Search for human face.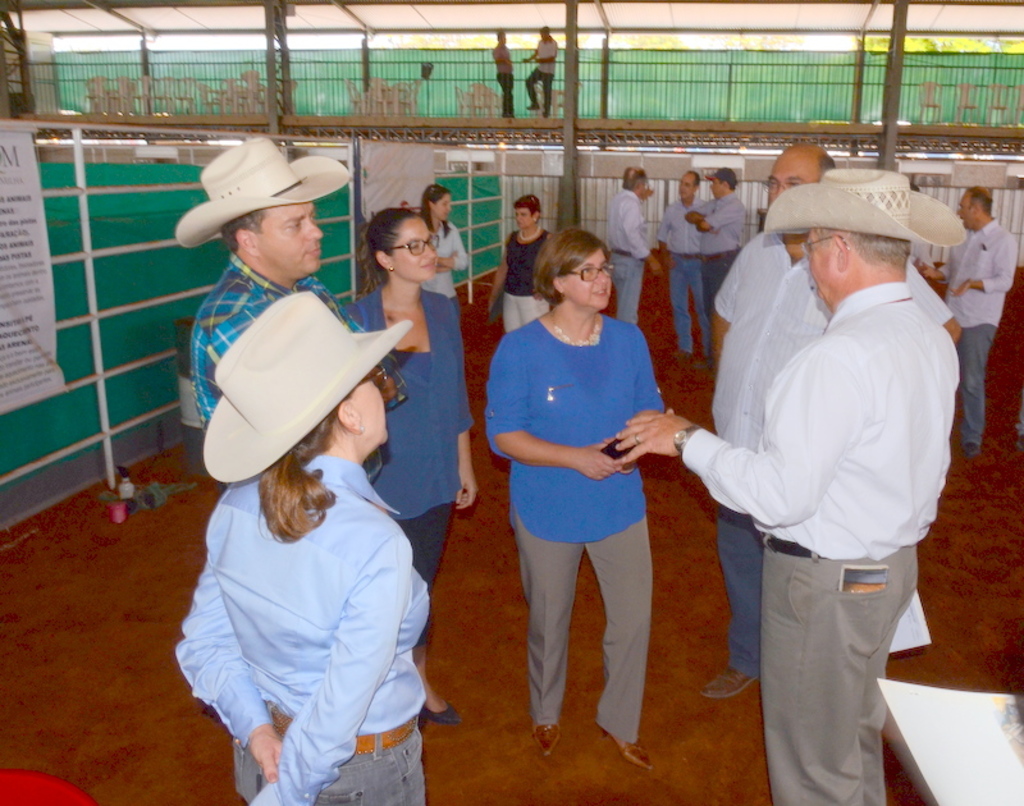
Found at box(257, 207, 320, 280).
